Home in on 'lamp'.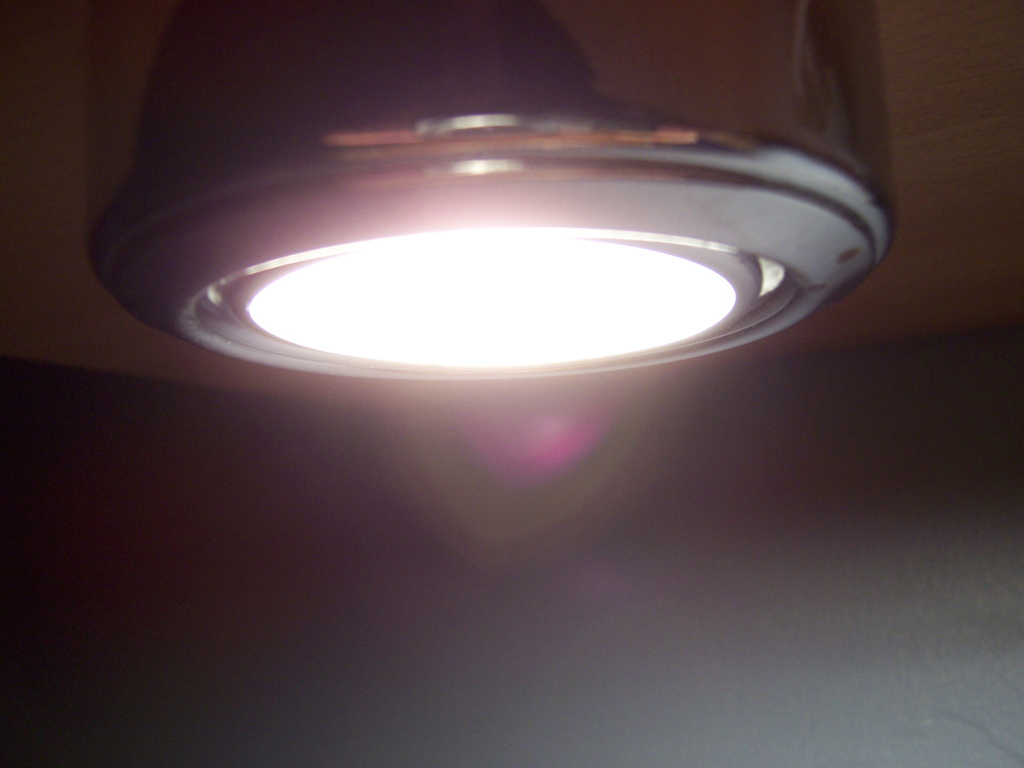
Homed in at (x1=83, y1=0, x2=900, y2=381).
